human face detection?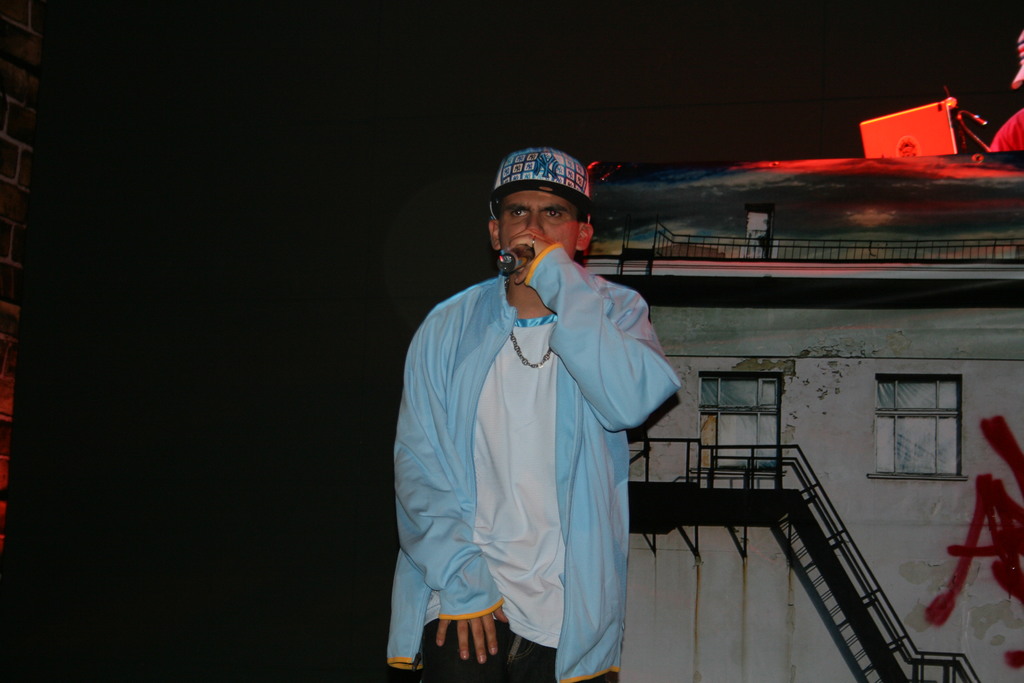
BBox(500, 189, 584, 264)
